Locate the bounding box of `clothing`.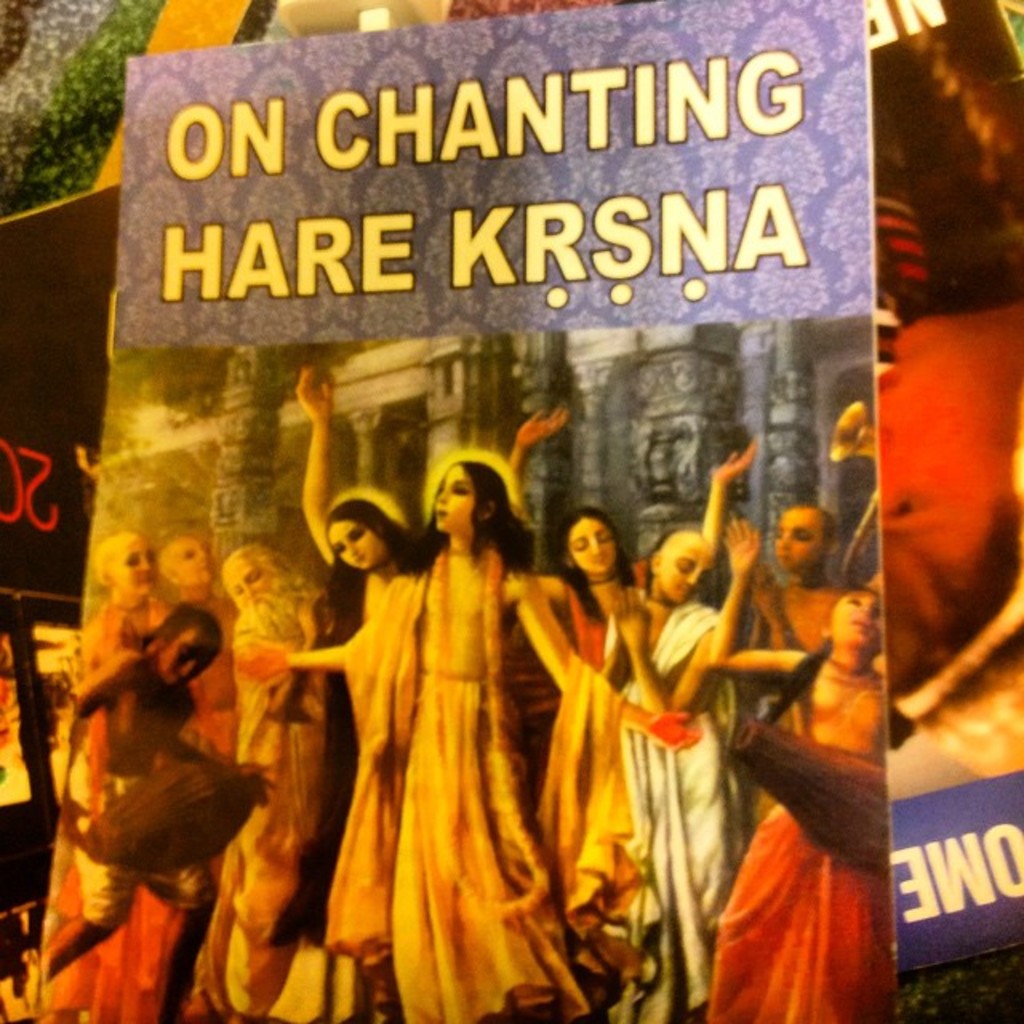
Bounding box: (605,598,744,1008).
